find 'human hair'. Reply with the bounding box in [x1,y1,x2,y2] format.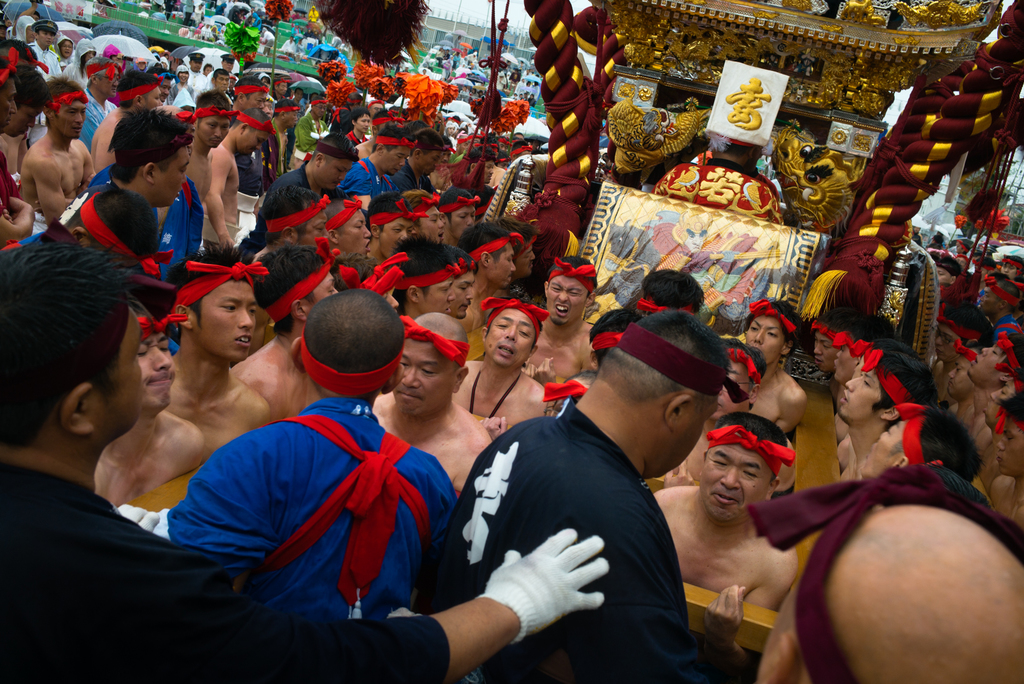
[387,227,455,287].
